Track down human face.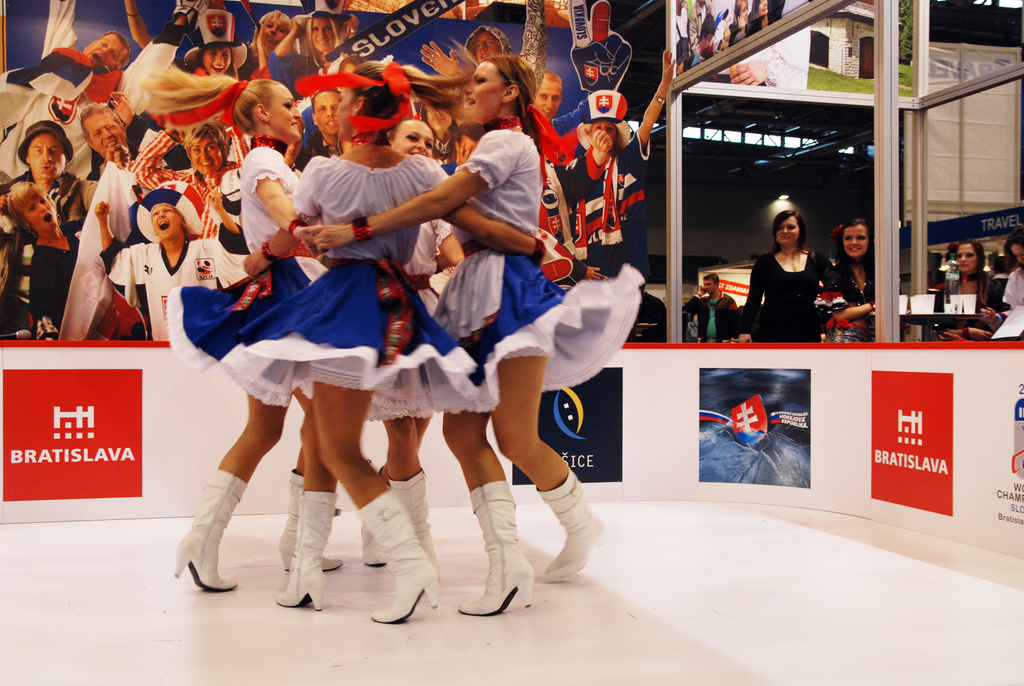
Tracked to crop(316, 92, 341, 138).
